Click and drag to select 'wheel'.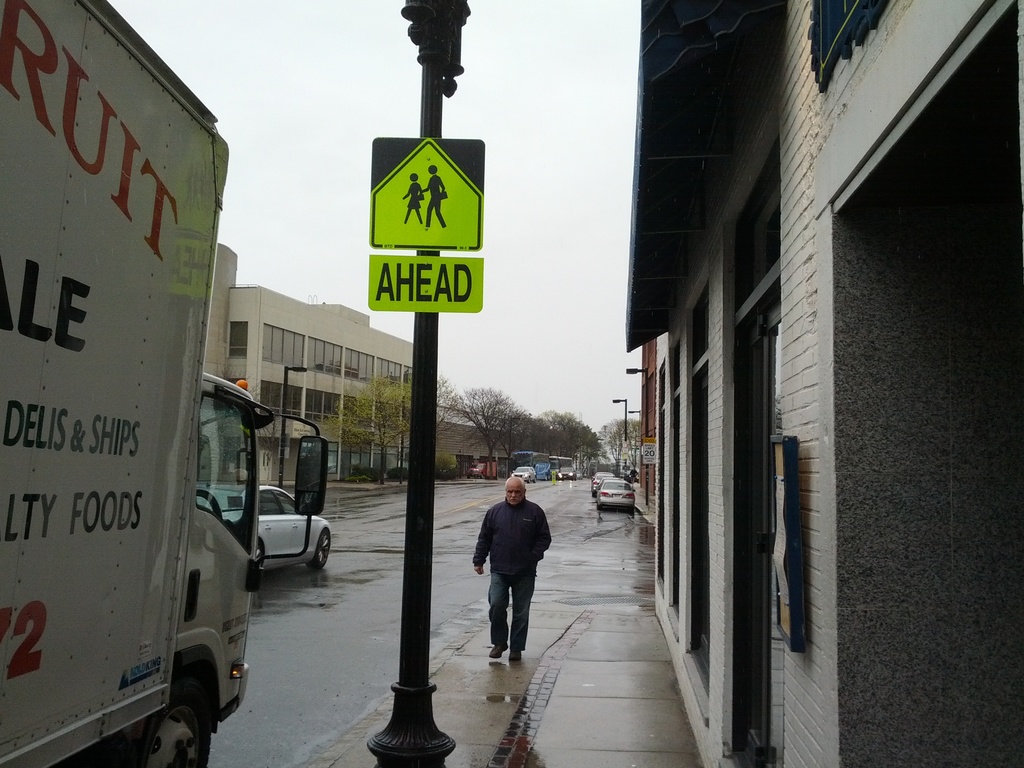
Selection: <bbox>310, 527, 331, 569</bbox>.
